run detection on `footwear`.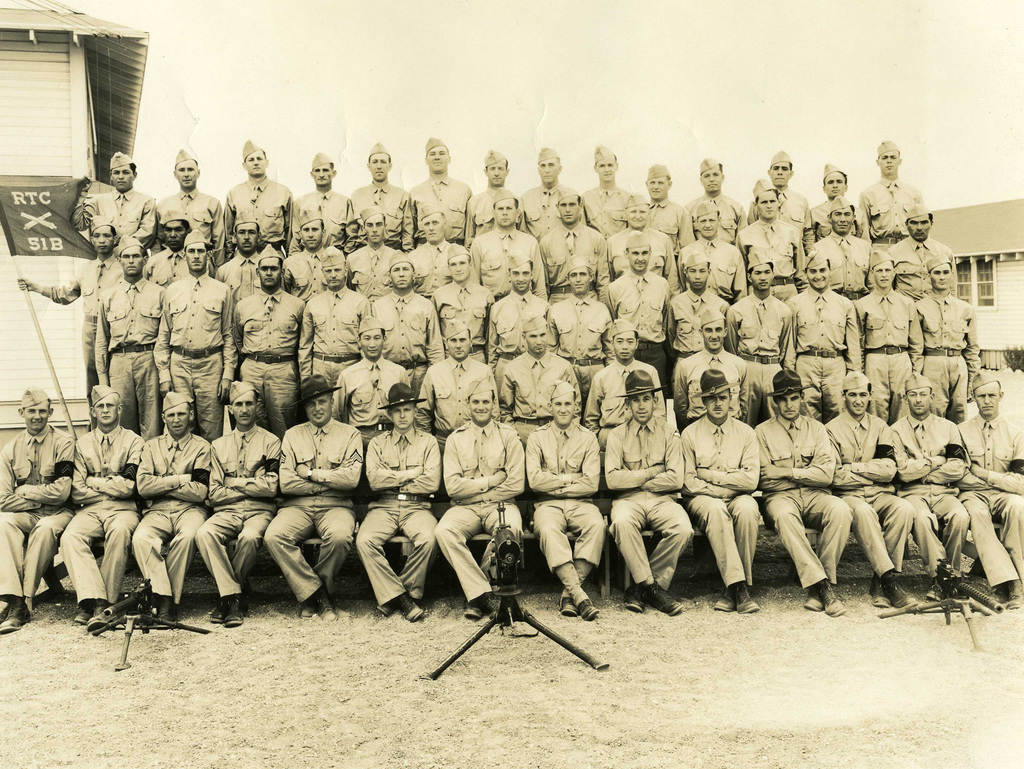
Result: l=1004, t=575, r=1023, b=610.
